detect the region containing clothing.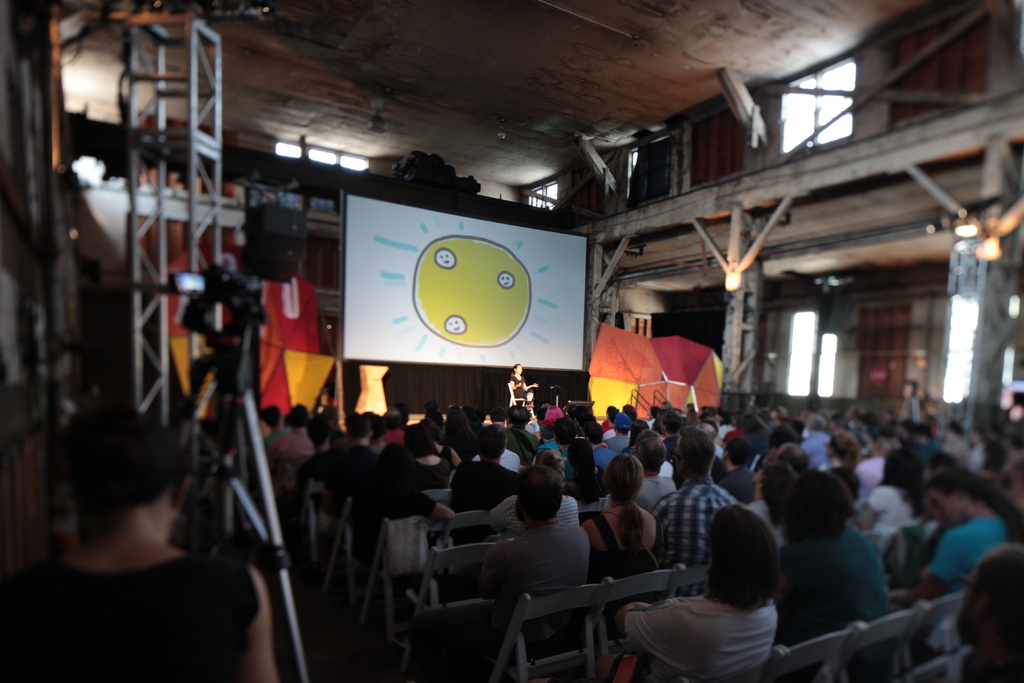
479:486:608:655.
